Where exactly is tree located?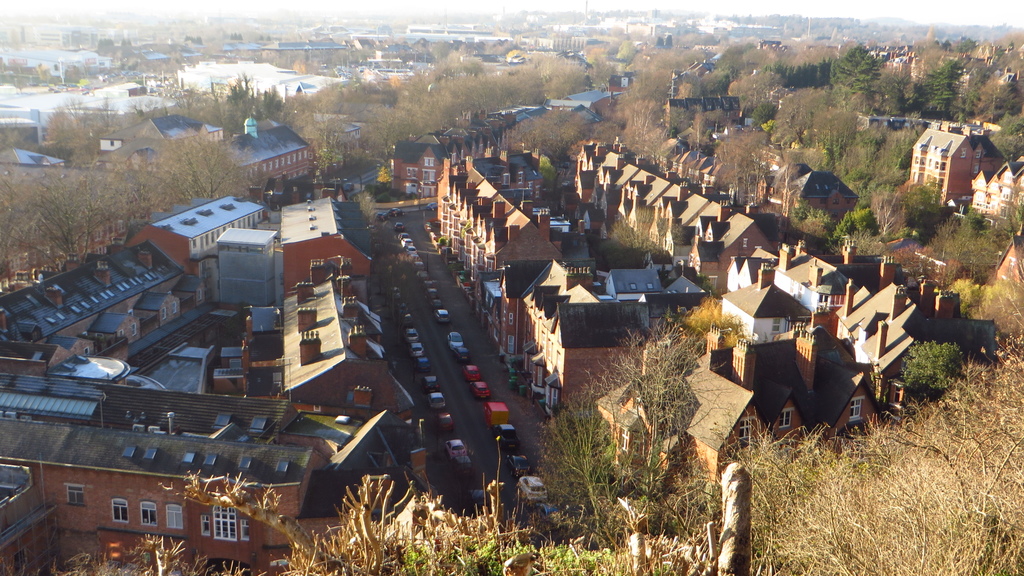
Its bounding box is bbox(599, 308, 729, 458).
